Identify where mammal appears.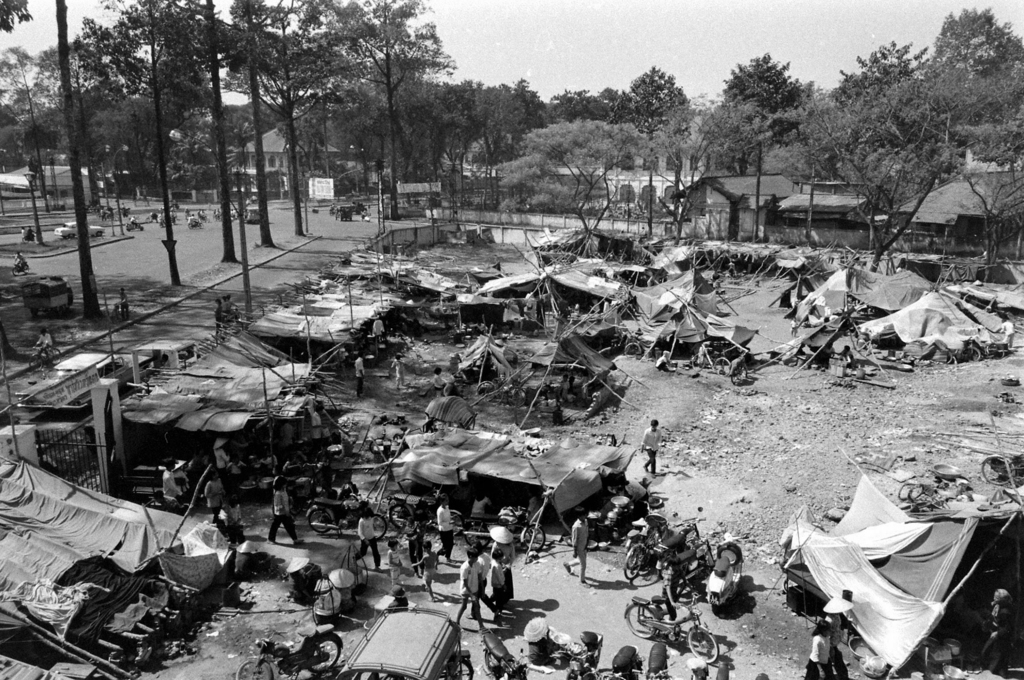
Appears at l=164, t=456, r=181, b=496.
